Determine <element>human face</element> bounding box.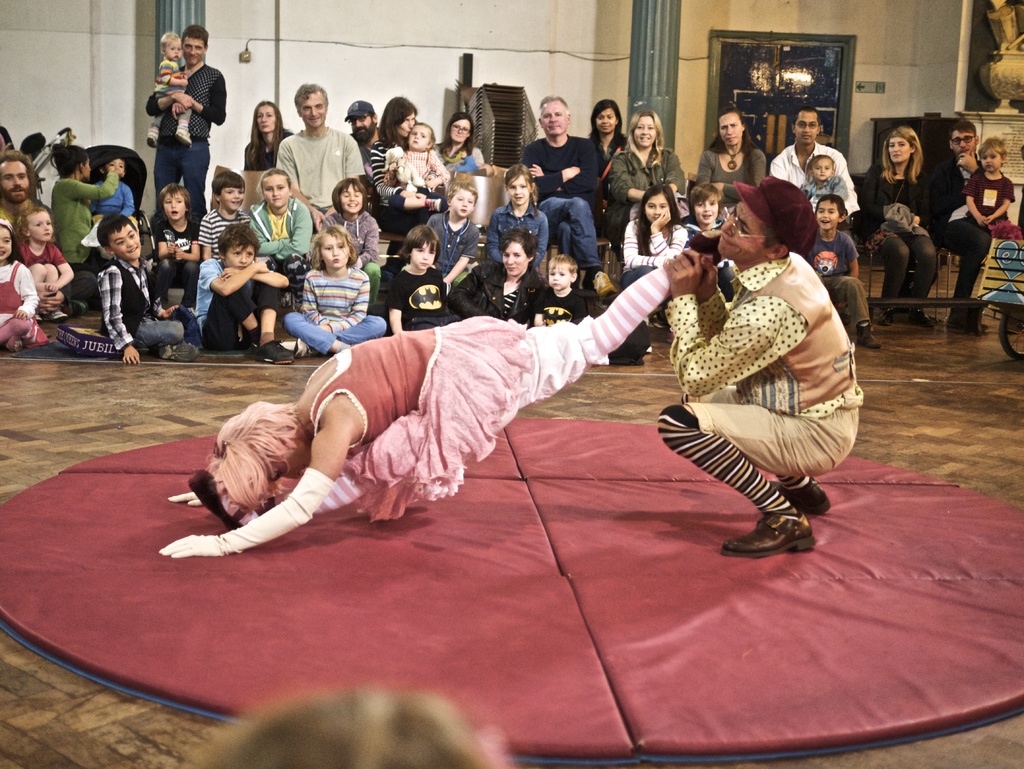
Determined: {"left": 641, "top": 186, "right": 672, "bottom": 225}.
